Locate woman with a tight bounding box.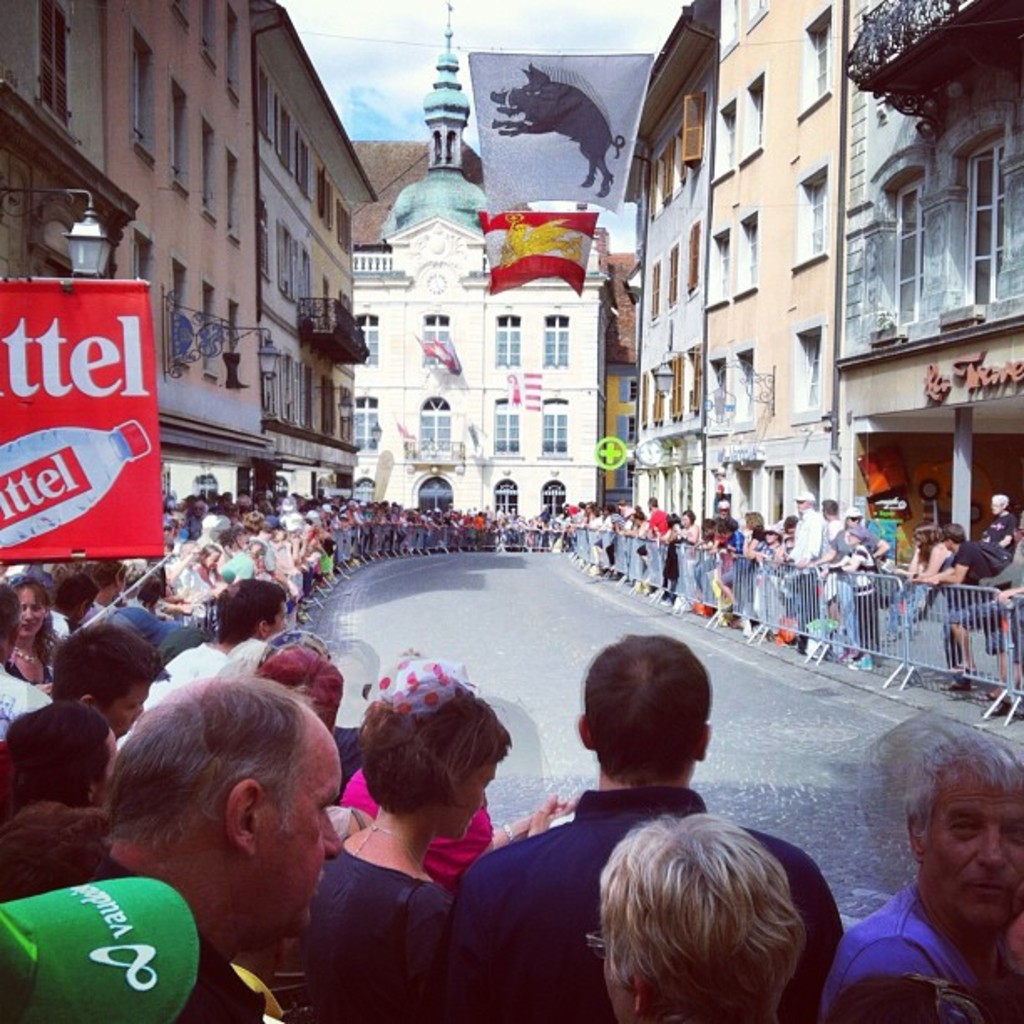
crop(825, 522, 880, 669).
